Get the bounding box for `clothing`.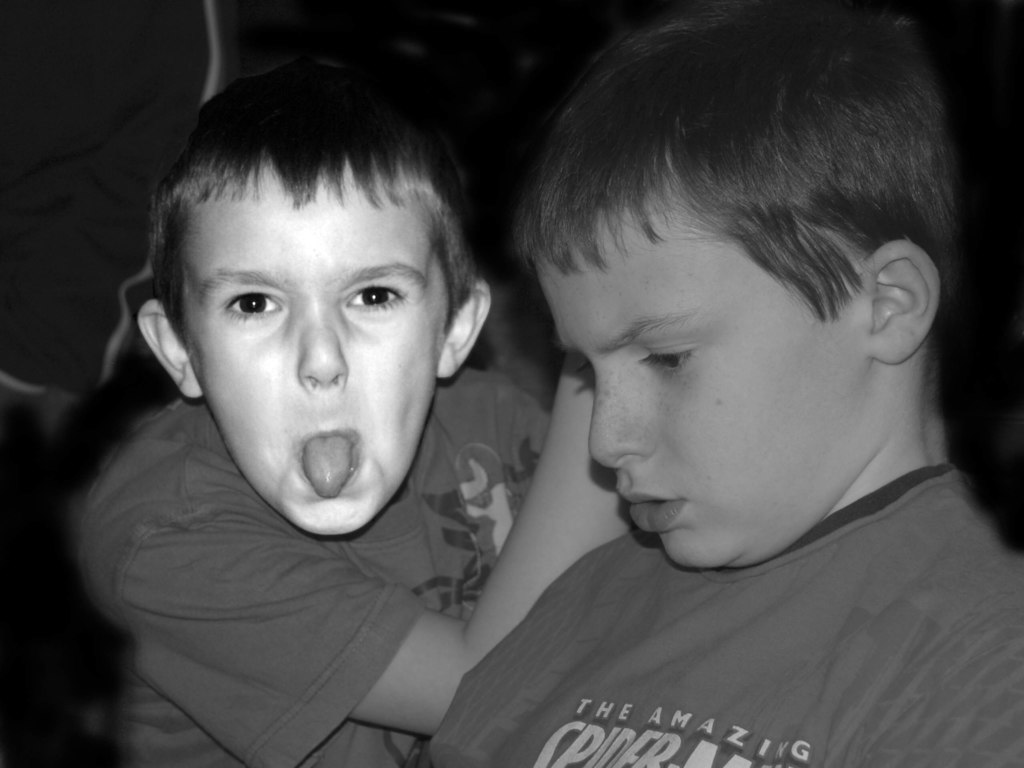
crop(72, 374, 561, 767).
